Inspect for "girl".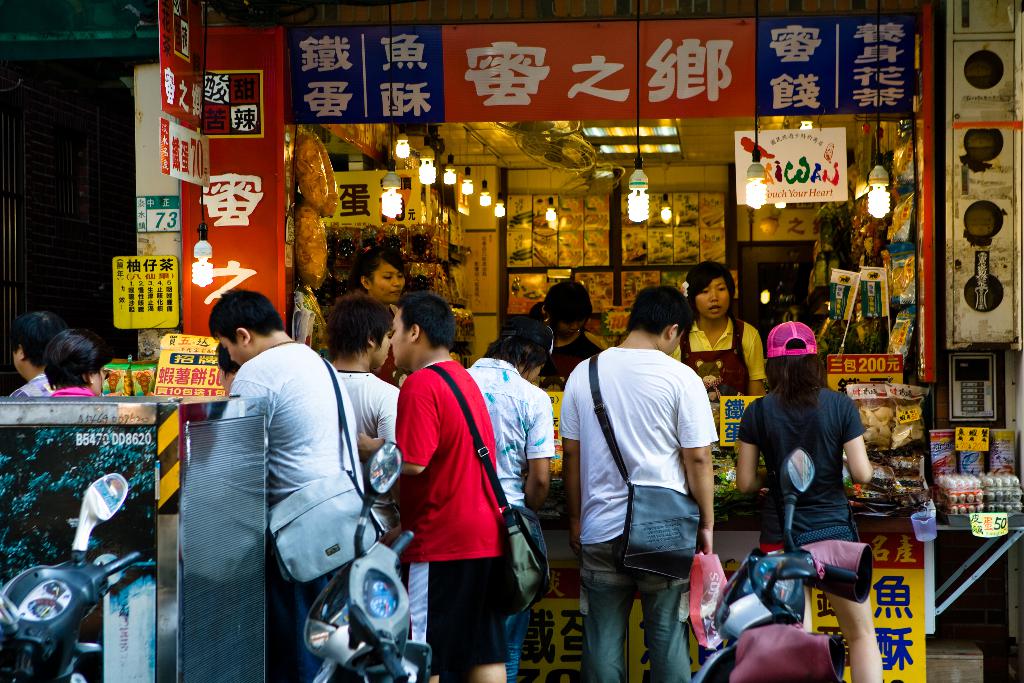
Inspection: (666, 254, 755, 398).
